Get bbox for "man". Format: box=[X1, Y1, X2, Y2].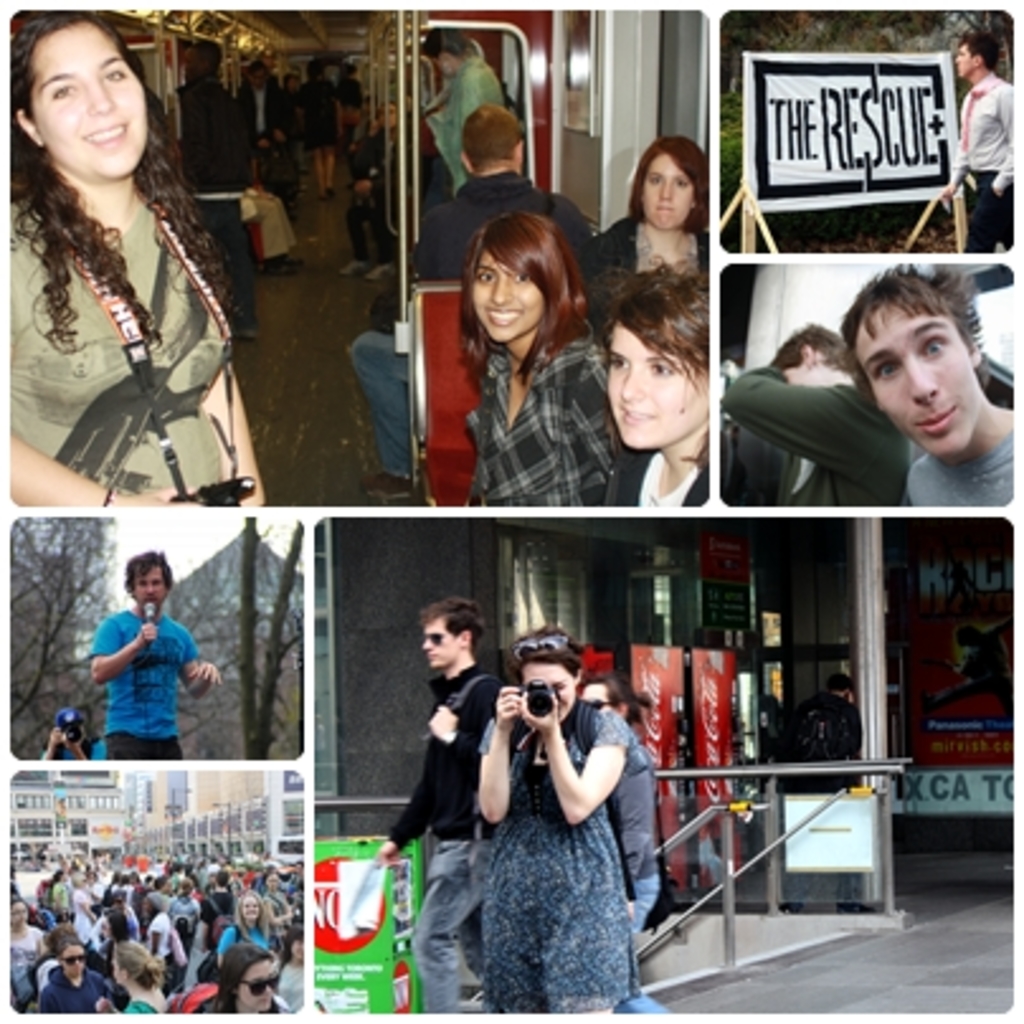
box=[935, 23, 1014, 248].
